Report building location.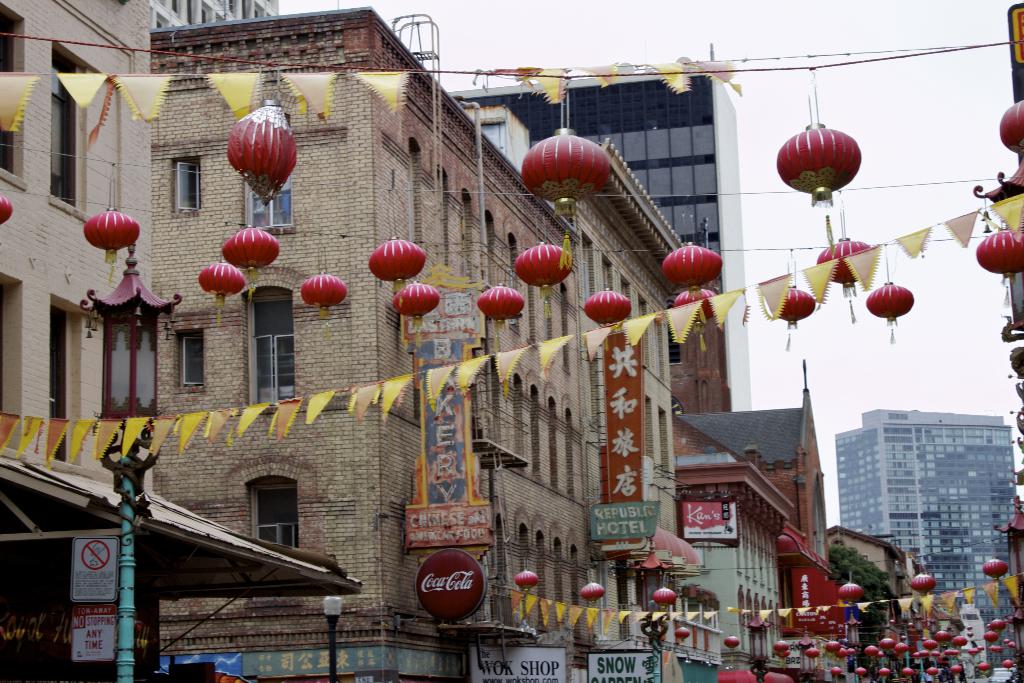
Report: bbox(827, 526, 916, 682).
